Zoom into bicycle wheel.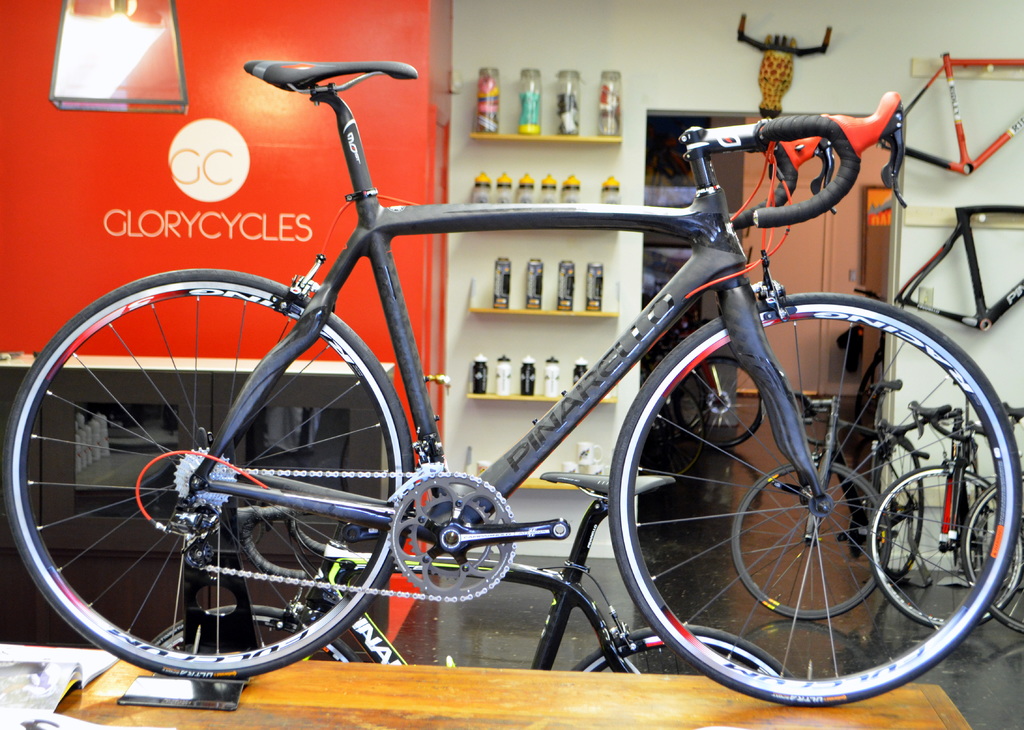
Zoom target: [x1=10, y1=291, x2=408, y2=687].
